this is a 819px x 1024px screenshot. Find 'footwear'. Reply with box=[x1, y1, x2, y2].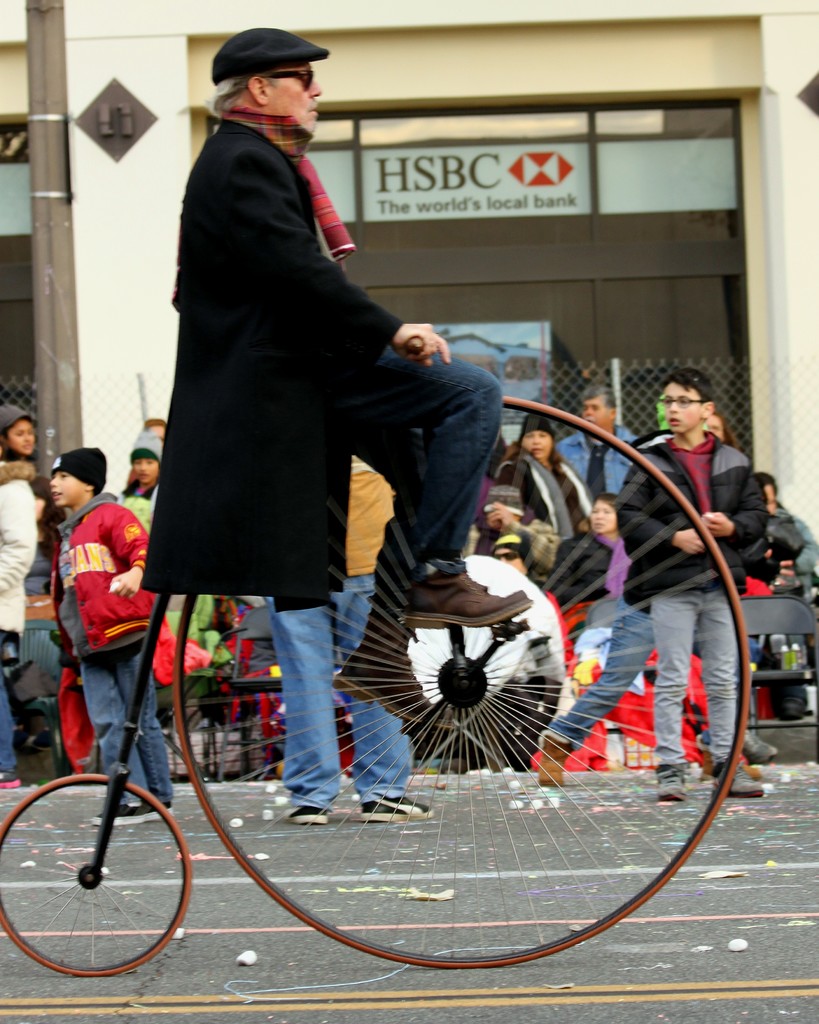
box=[707, 756, 765, 800].
